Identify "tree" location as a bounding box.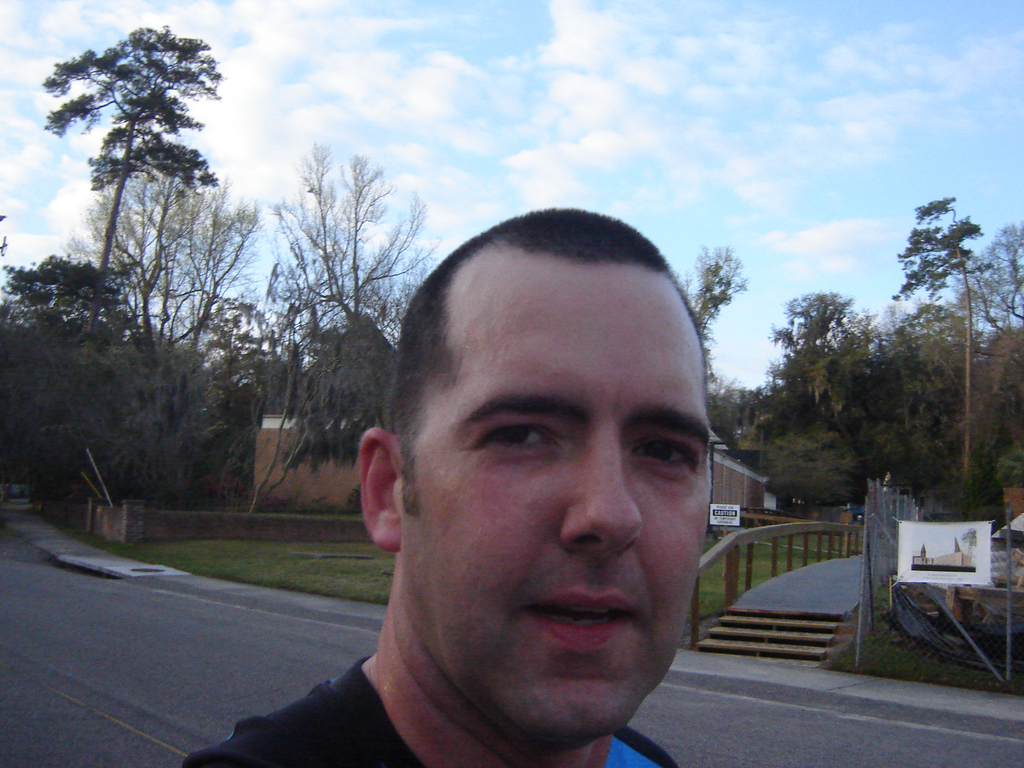
[254,134,435,327].
